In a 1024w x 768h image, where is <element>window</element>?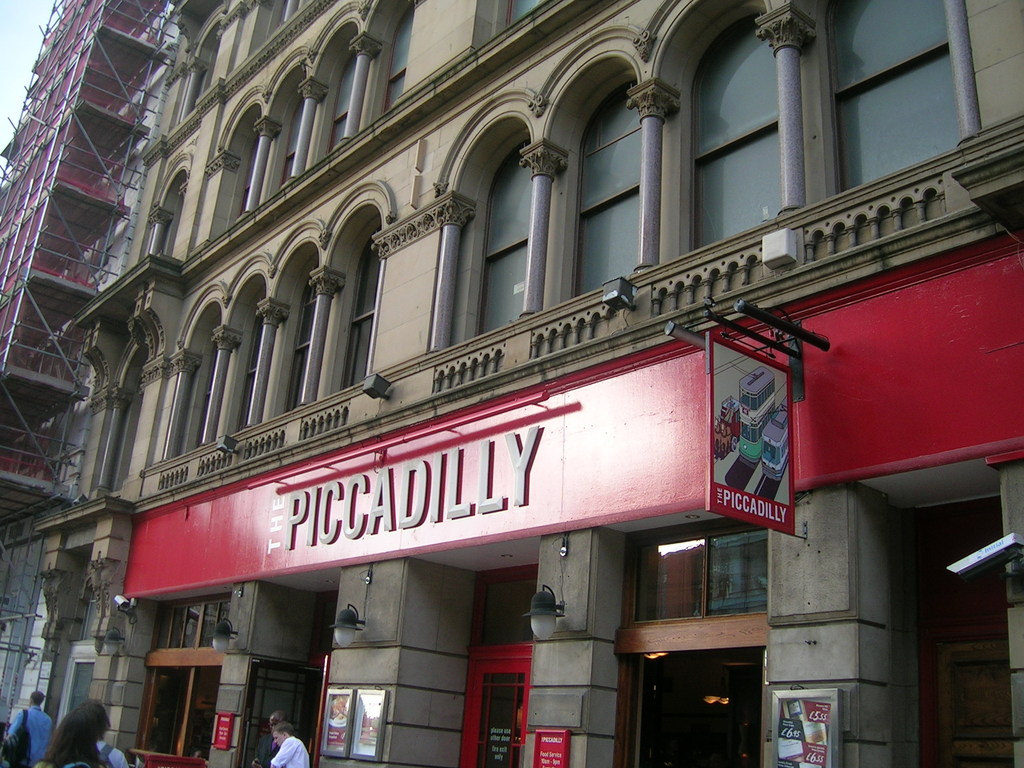
[232, 163, 268, 220].
